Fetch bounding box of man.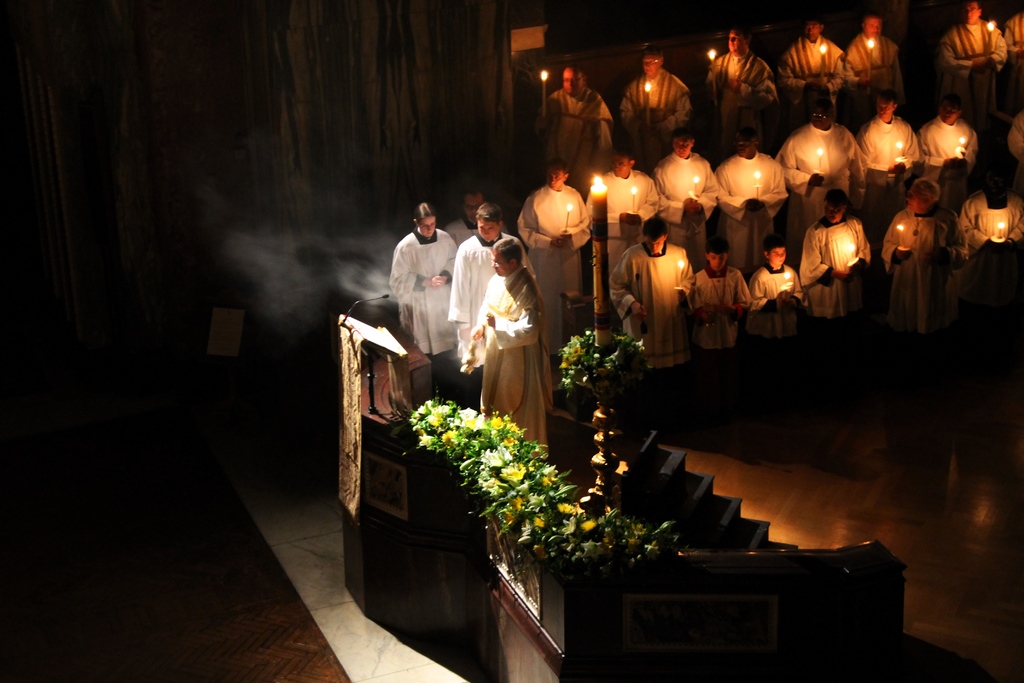
Bbox: 774,8,849,112.
